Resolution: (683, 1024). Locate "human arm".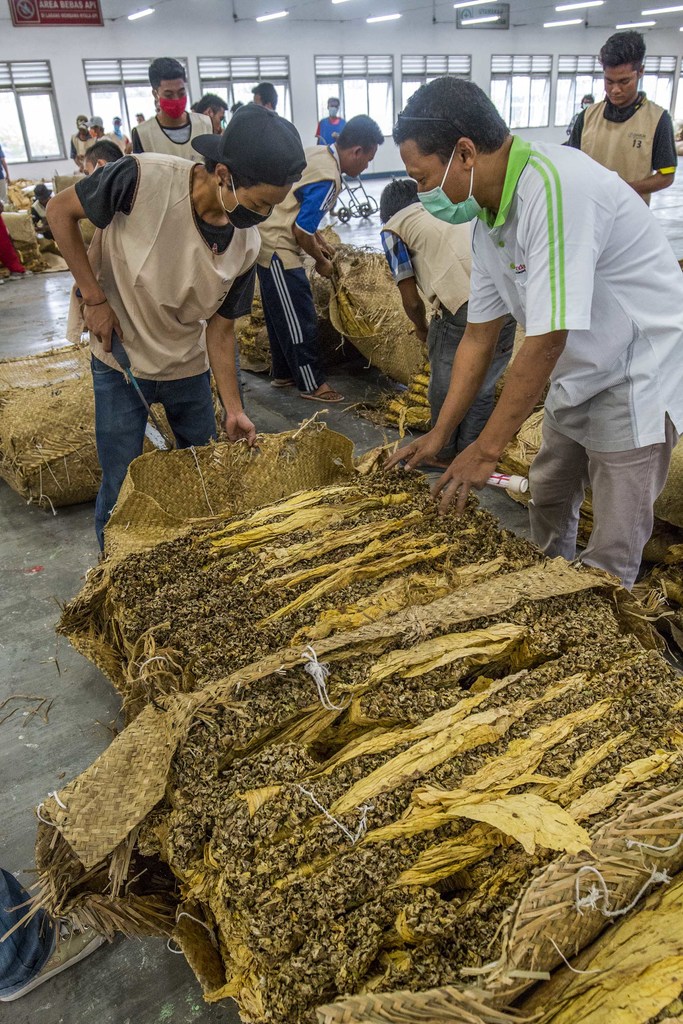
BBox(374, 222, 430, 339).
